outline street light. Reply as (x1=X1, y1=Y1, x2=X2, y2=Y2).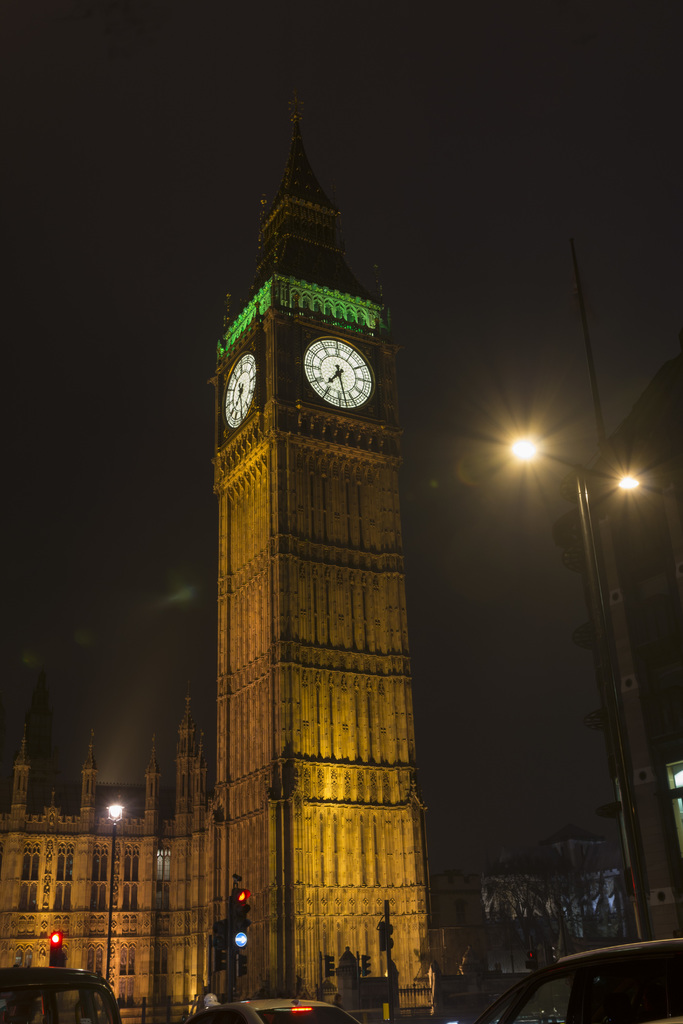
(x1=518, y1=435, x2=656, y2=934).
